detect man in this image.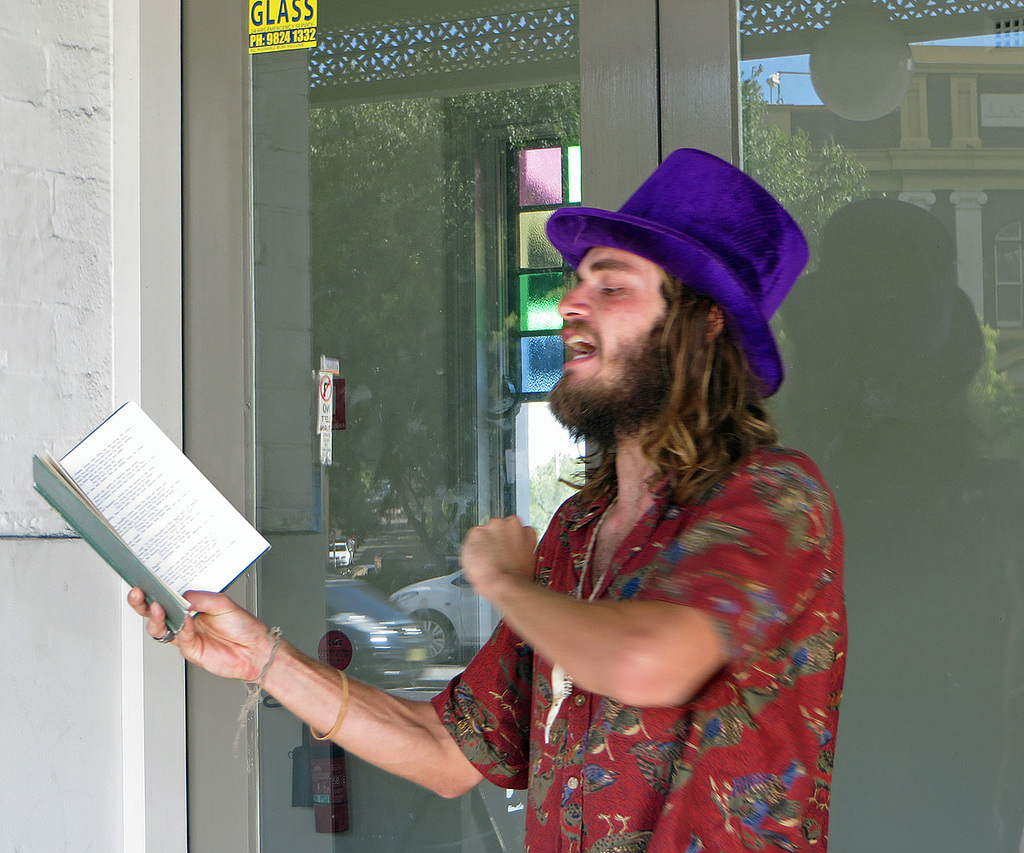
Detection: pyautogui.locateOnScreen(125, 142, 852, 852).
